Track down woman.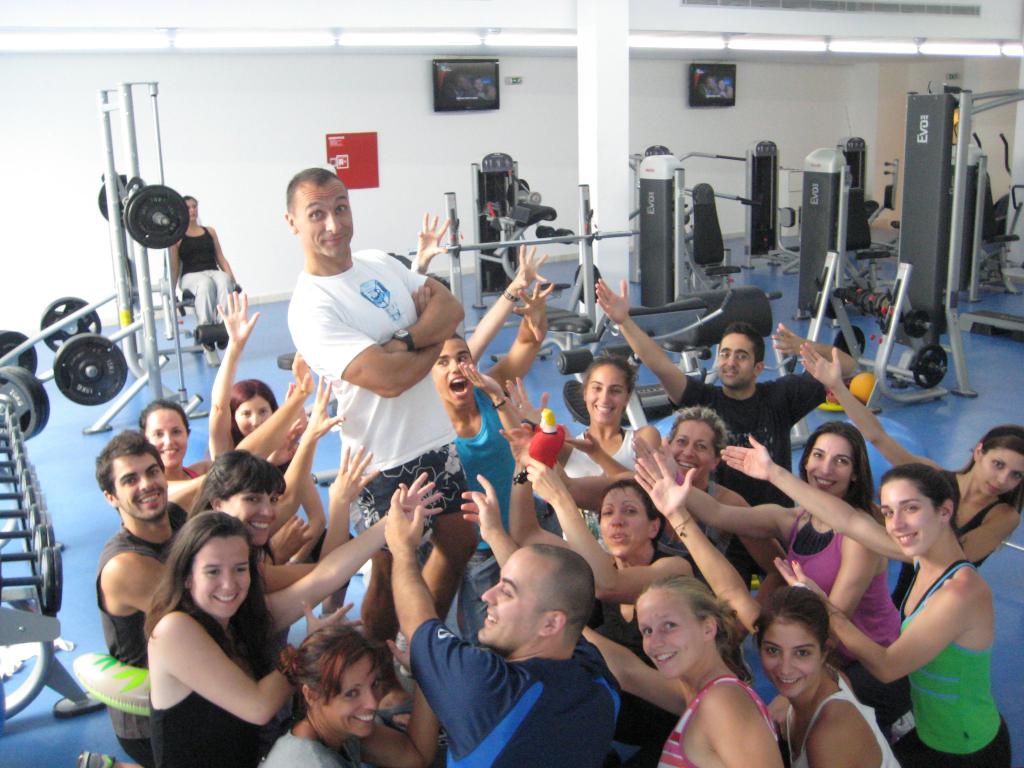
Tracked to 735,579,889,758.
